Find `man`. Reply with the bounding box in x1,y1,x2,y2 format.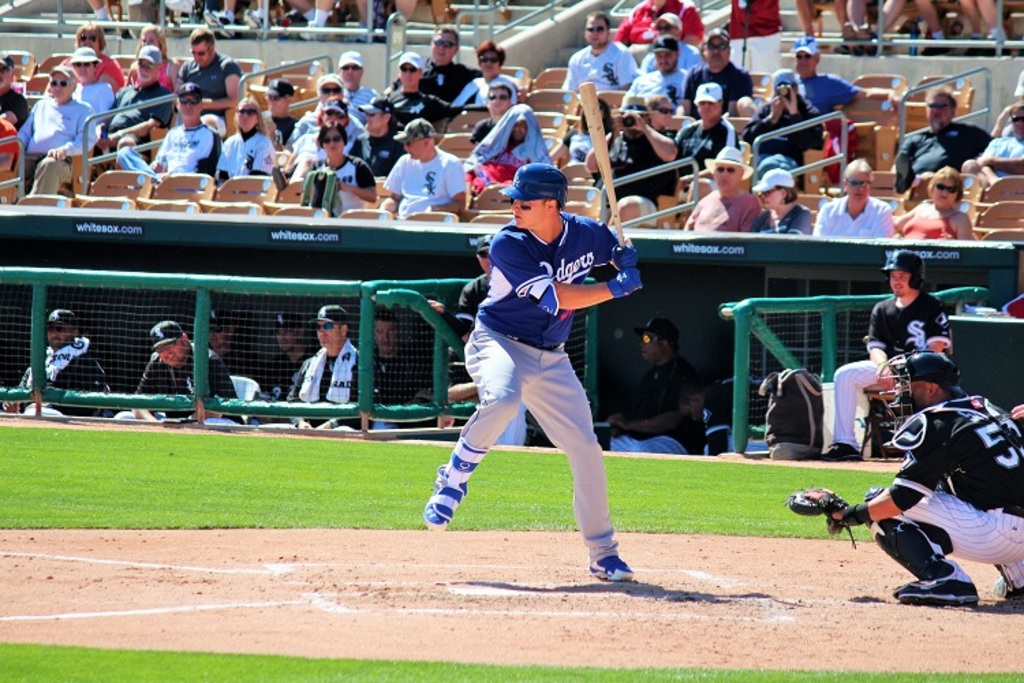
893,92,994,204.
